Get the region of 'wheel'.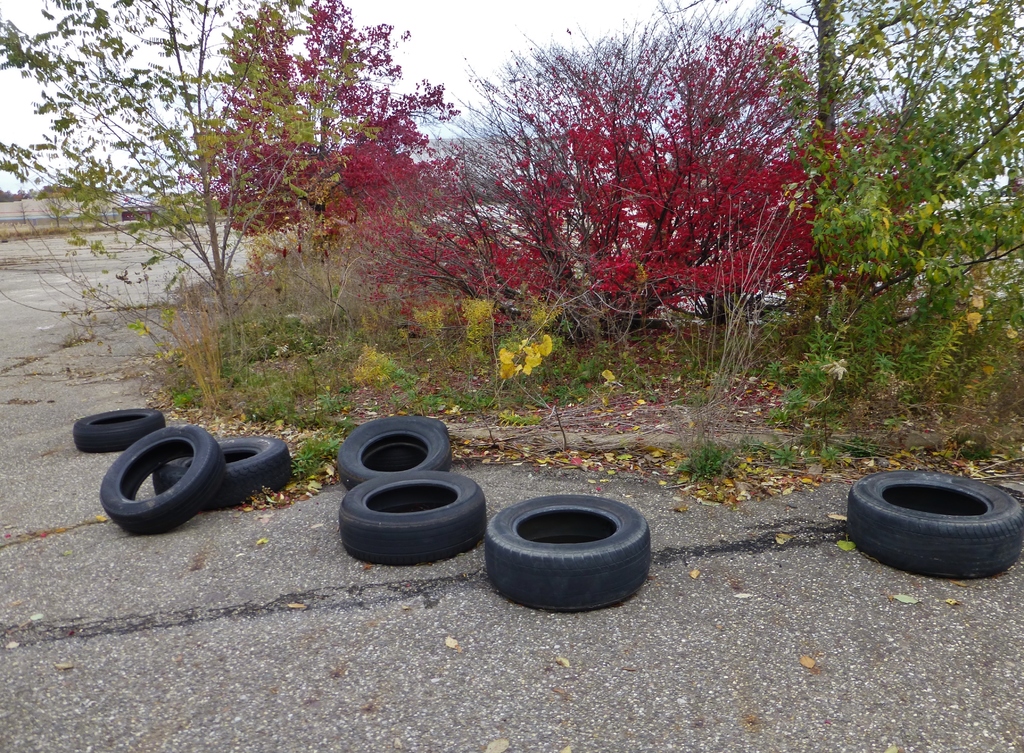
<bbox>335, 467, 488, 568</bbox>.
